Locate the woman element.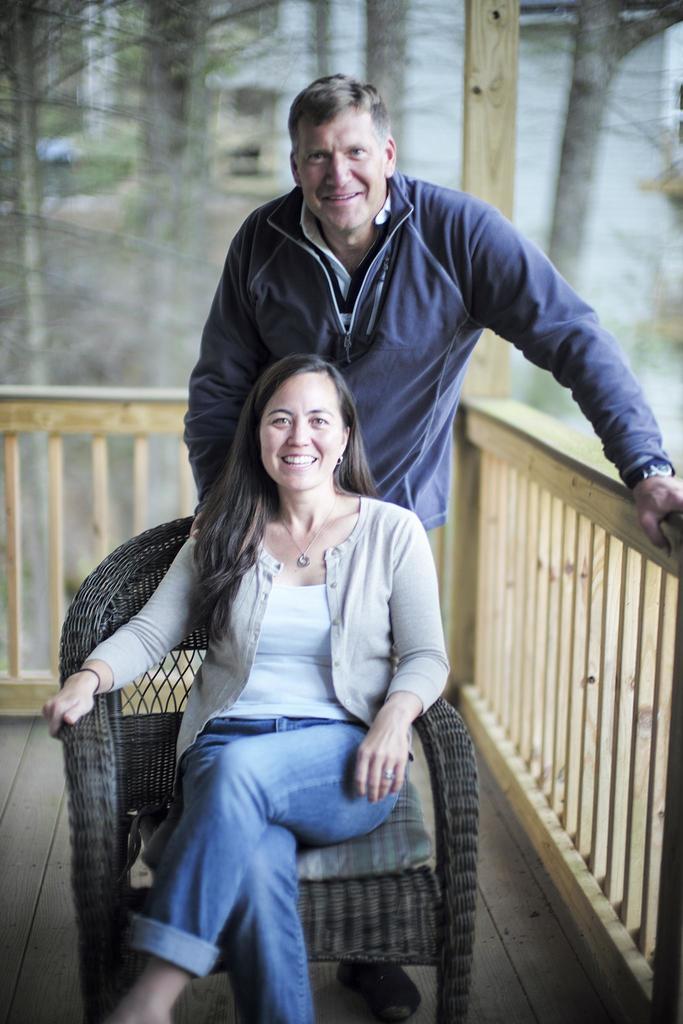
Element bbox: bbox=(81, 262, 446, 1015).
